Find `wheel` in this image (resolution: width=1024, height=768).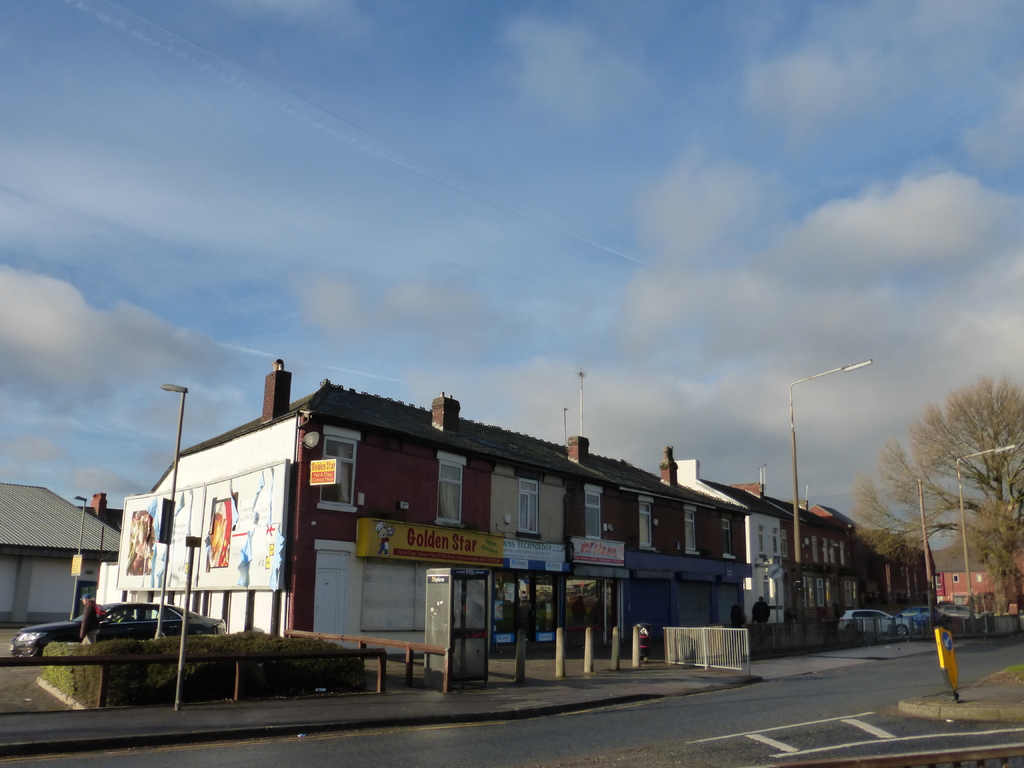
bbox=(846, 626, 856, 636).
